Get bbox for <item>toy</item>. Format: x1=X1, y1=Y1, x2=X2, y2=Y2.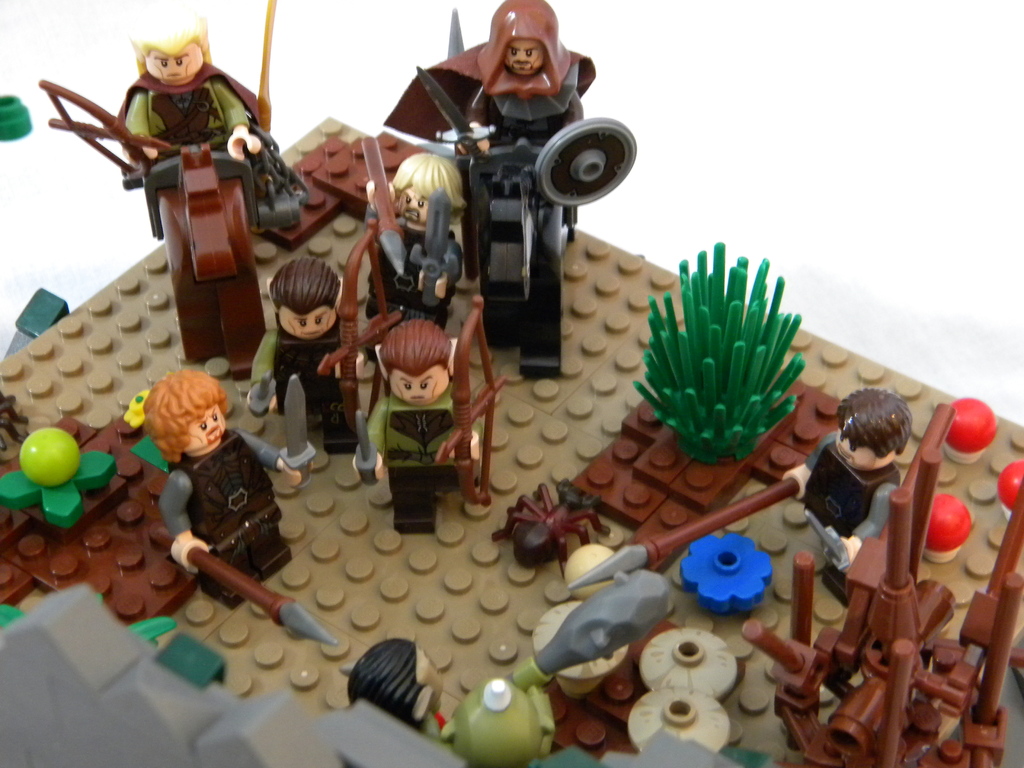
x1=3, y1=422, x2=121, y2=530.
